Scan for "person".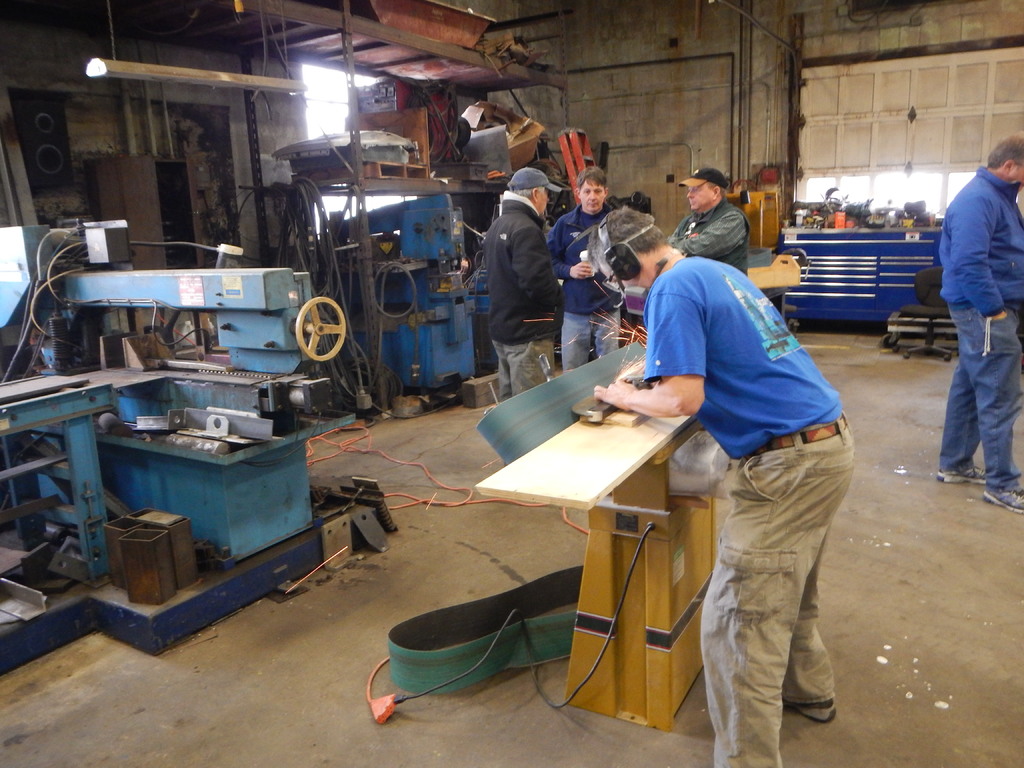
Scan result: bbox=(552, 173, 624, 371).
